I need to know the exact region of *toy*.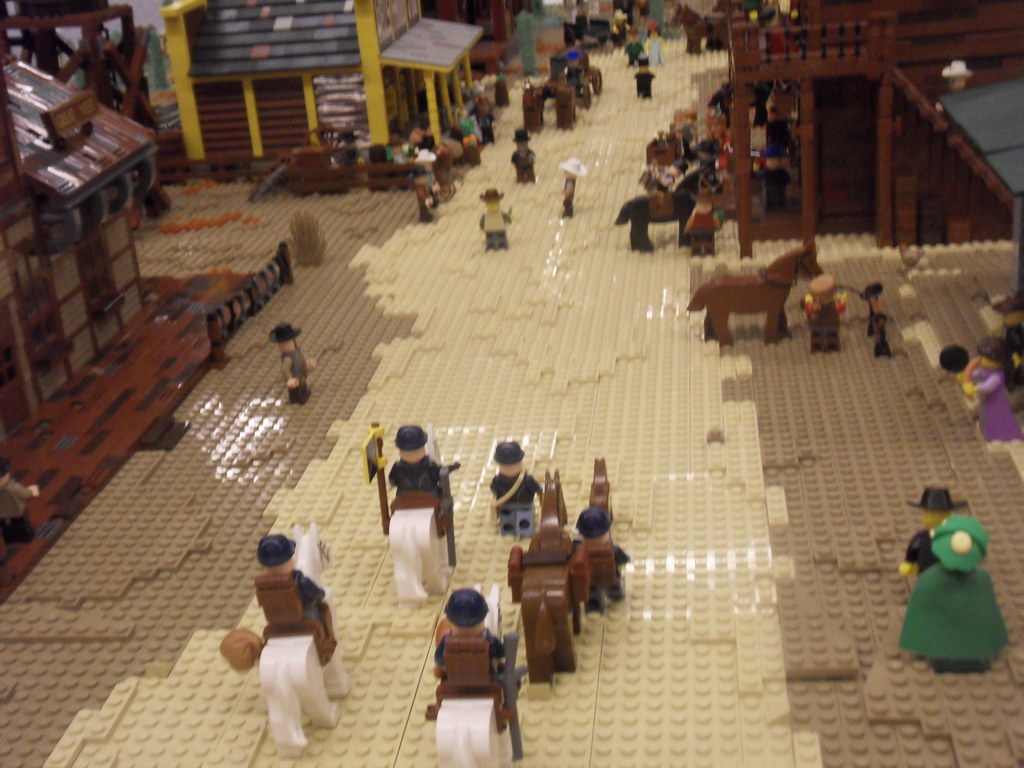
Region: 505:474:586:694.
